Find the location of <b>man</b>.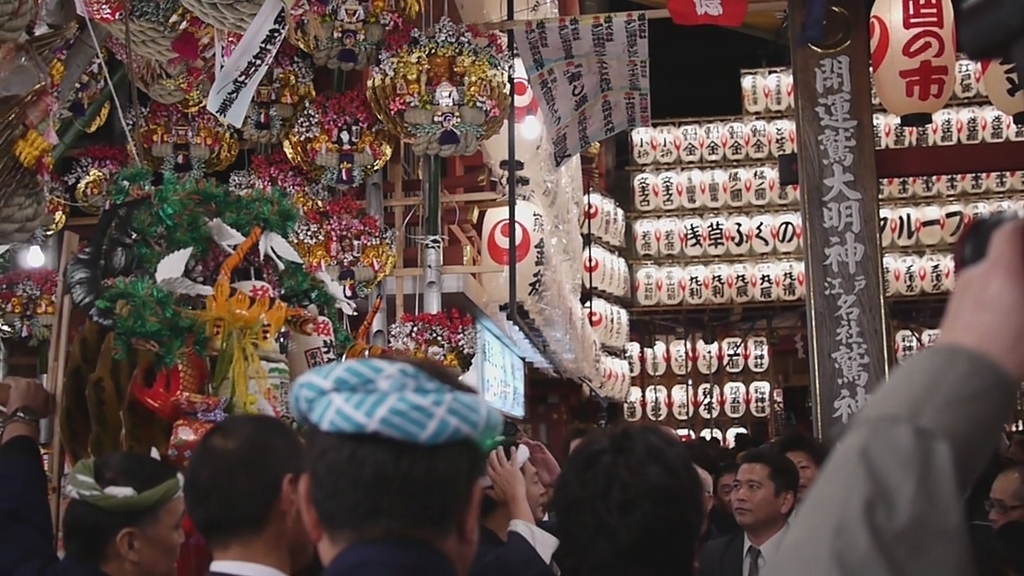
Location: rect(466, 434, 561, 575).
